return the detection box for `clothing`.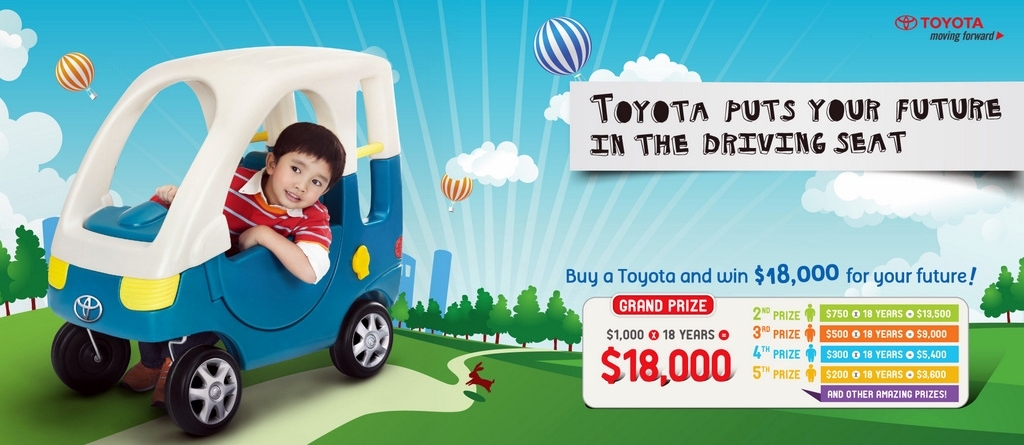
bbox=[219, 165, 331, 285].
